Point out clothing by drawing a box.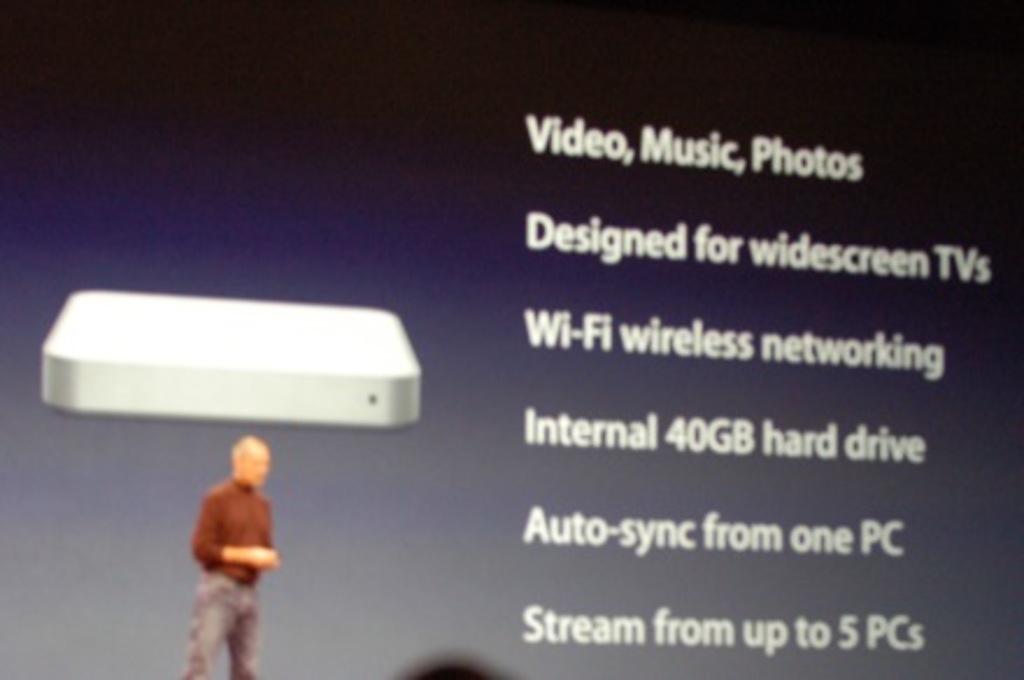
[184,477,277,678].
